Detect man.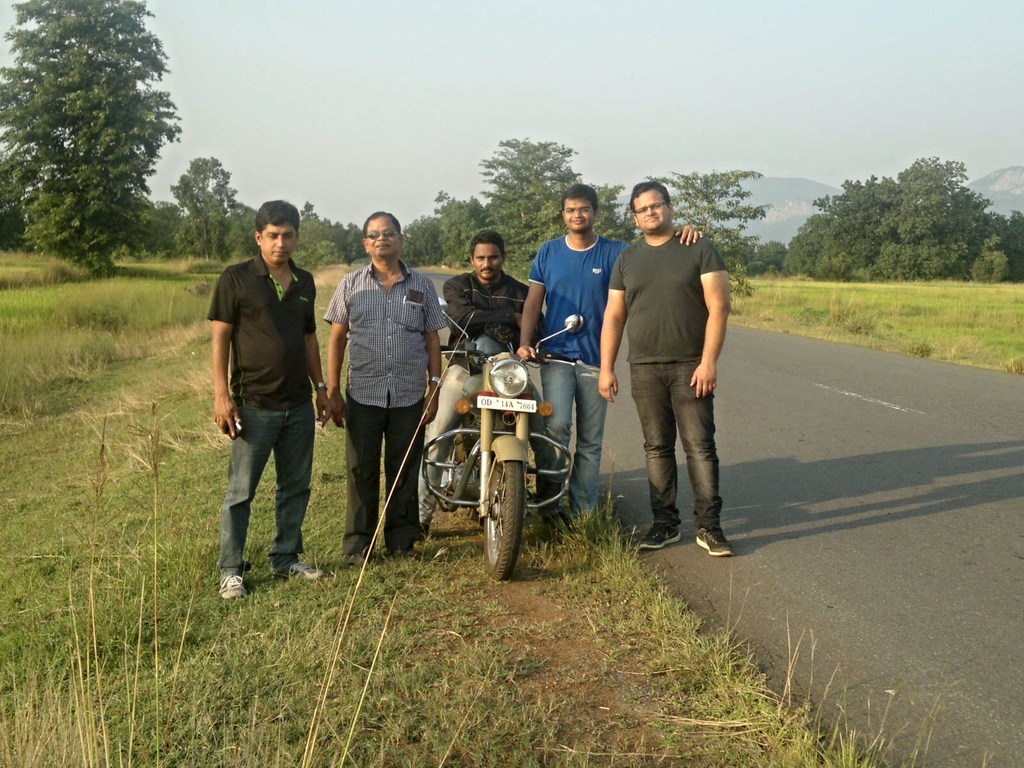
Detected at (417,228,571,544).
